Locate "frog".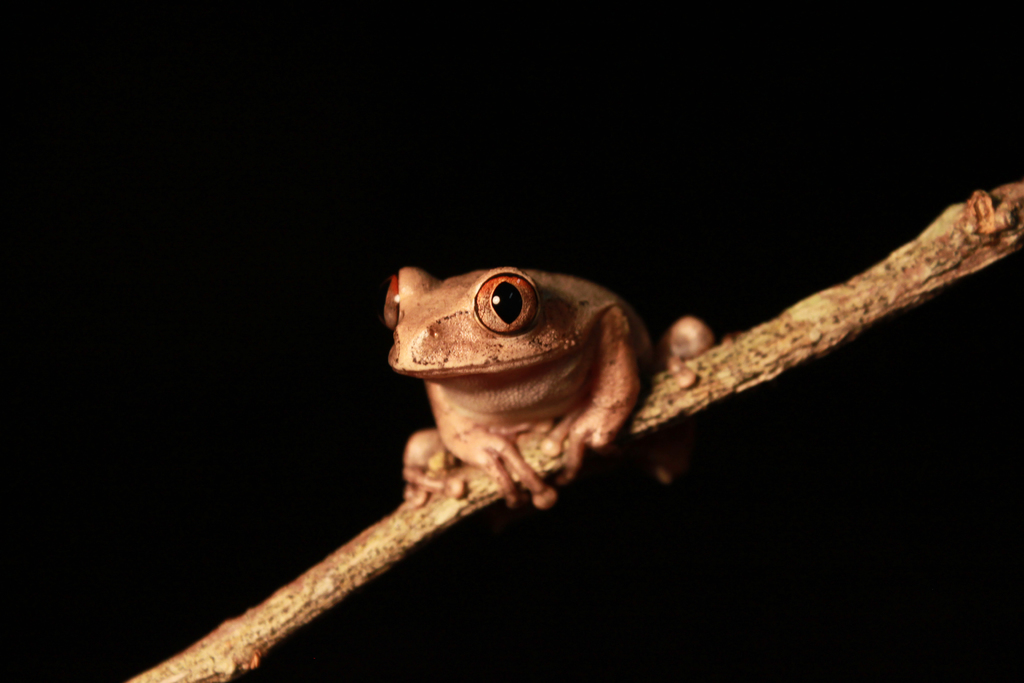
Bounding box: l=381, t=265, r=715, b=509.
